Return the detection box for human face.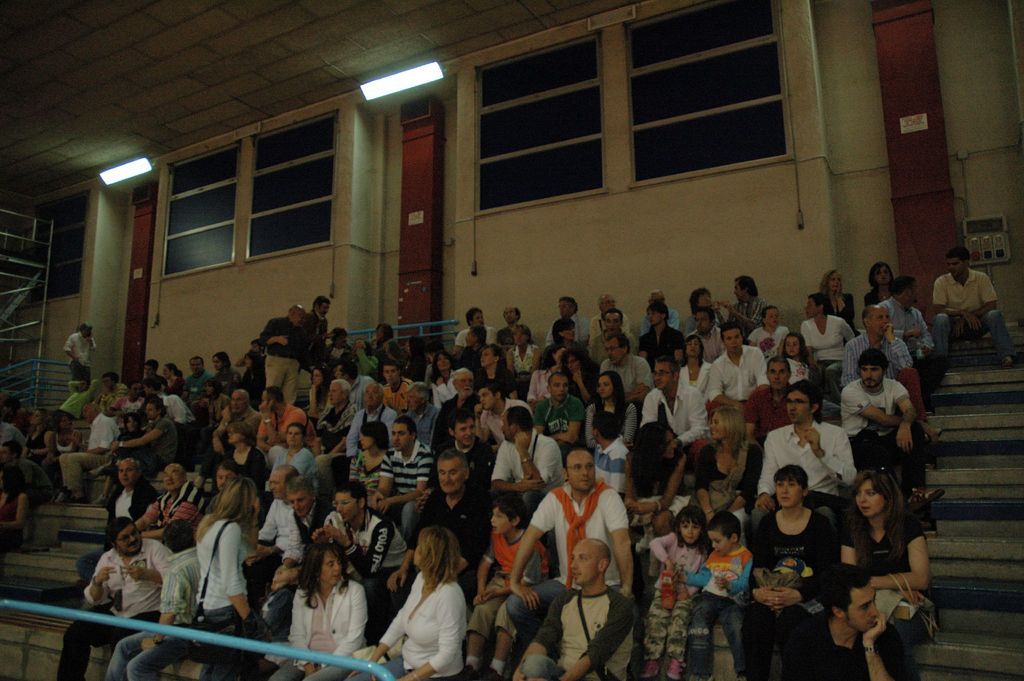
x1=876, y1=264, x2=892, y2=286.
